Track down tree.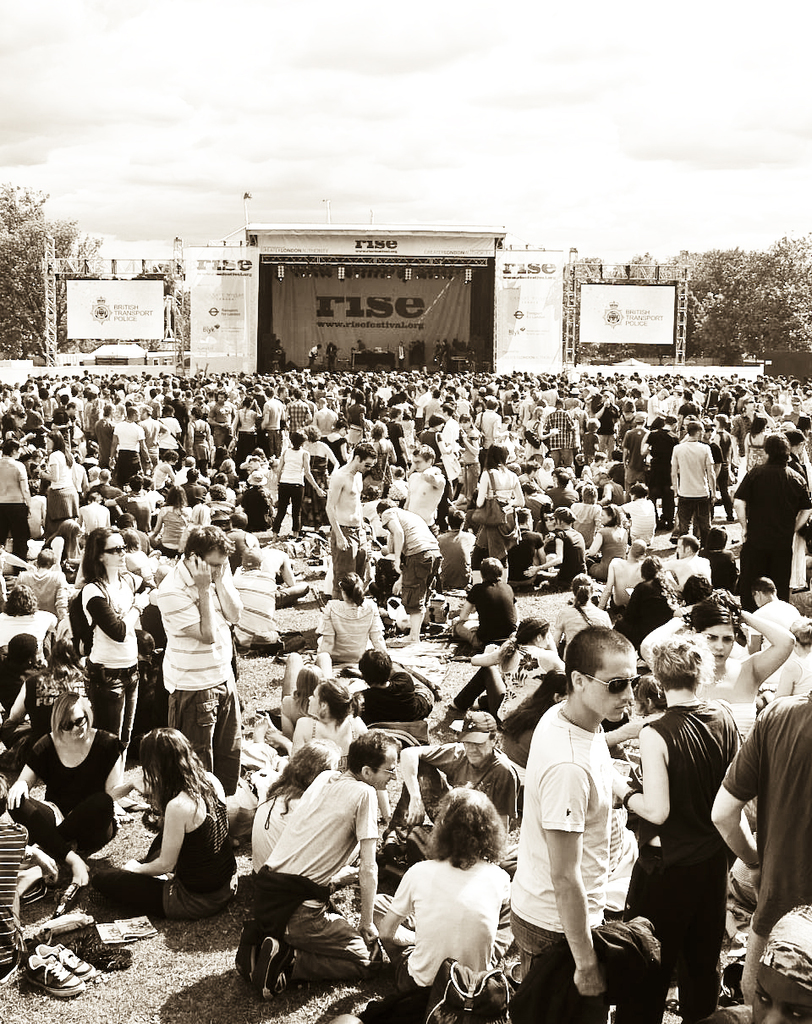
Tracked to BBox(0, 178, 102, 363).
